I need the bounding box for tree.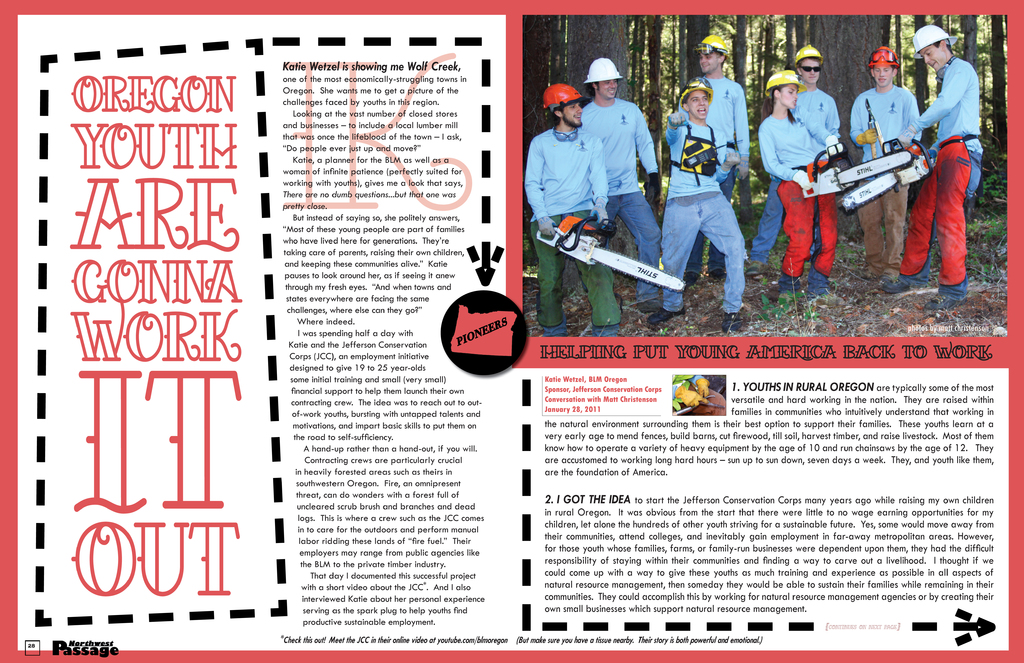
Here it is: {"left": 810, "top": 13, "right": 888, "bottom": 236}.
